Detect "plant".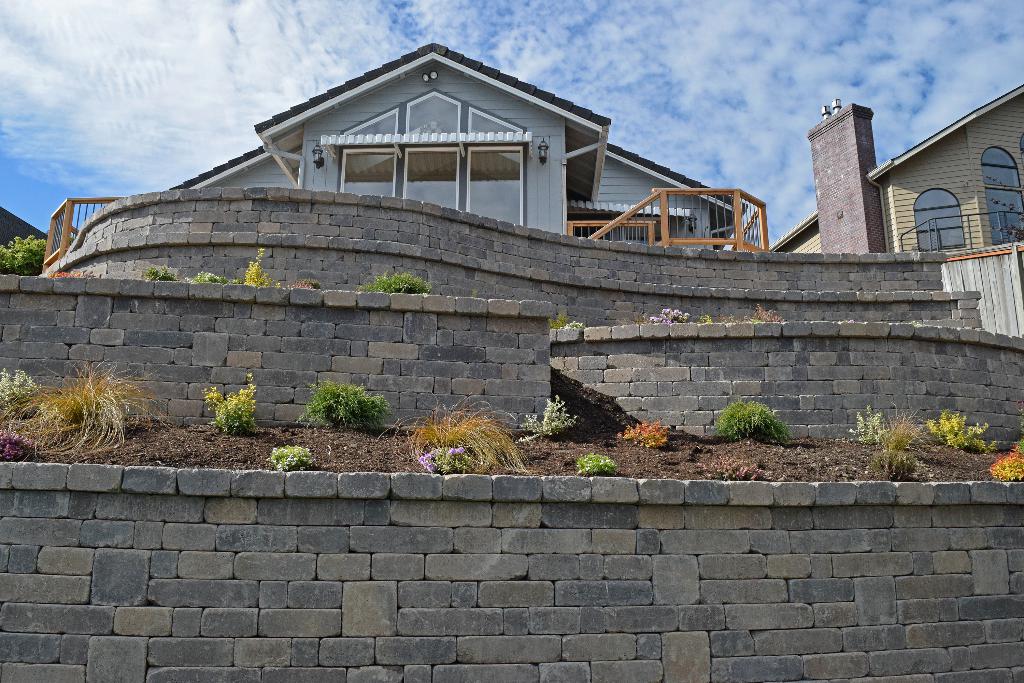
Detected at <bbox>701, 316, 717, 326</bbox>.
